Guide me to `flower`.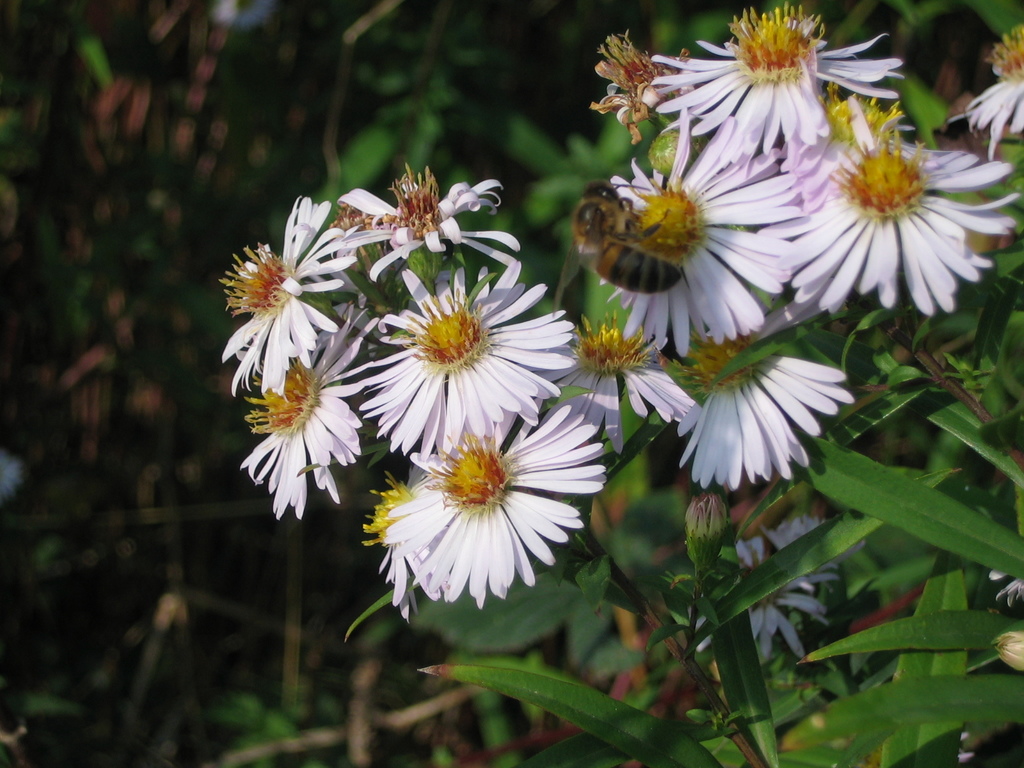
Guidance: [left=687, top=536, right=837, bottom=673].
